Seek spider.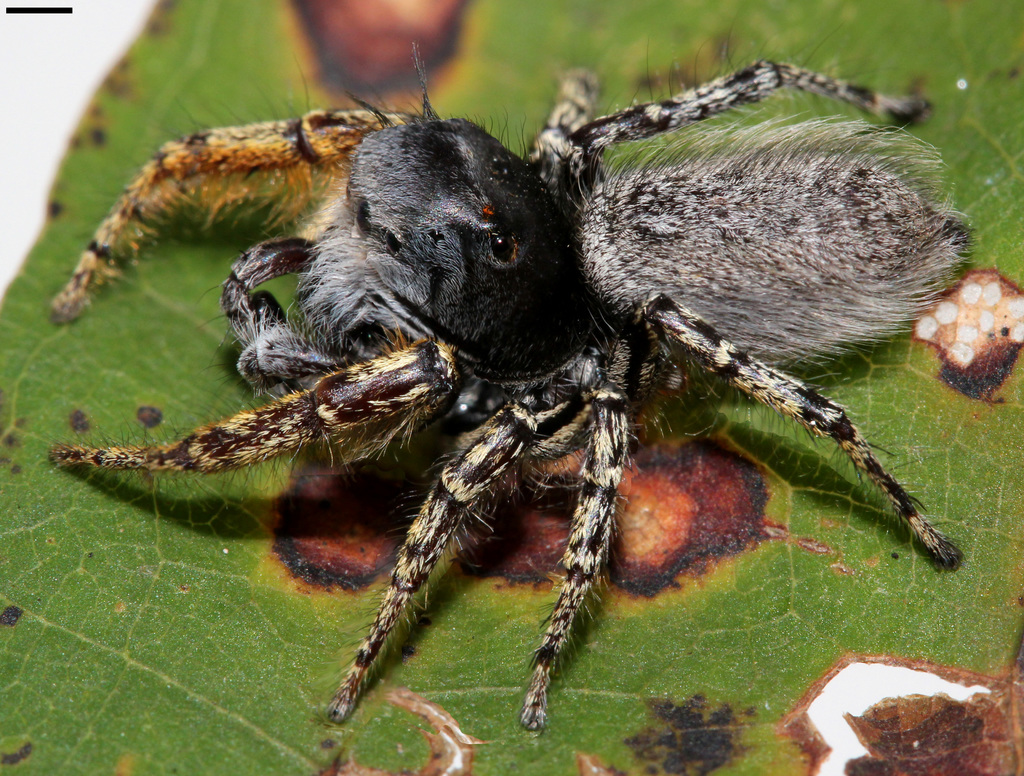
left=47, top=39, right=990, bottom=724.
